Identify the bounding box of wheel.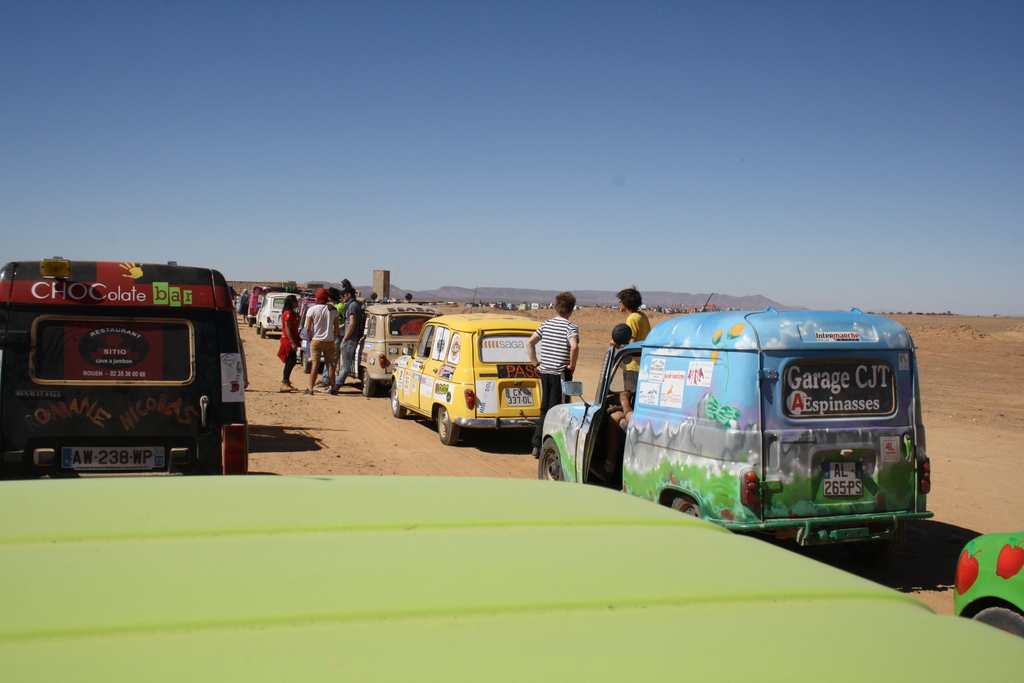
BBox(261, 323, 268, 338).
